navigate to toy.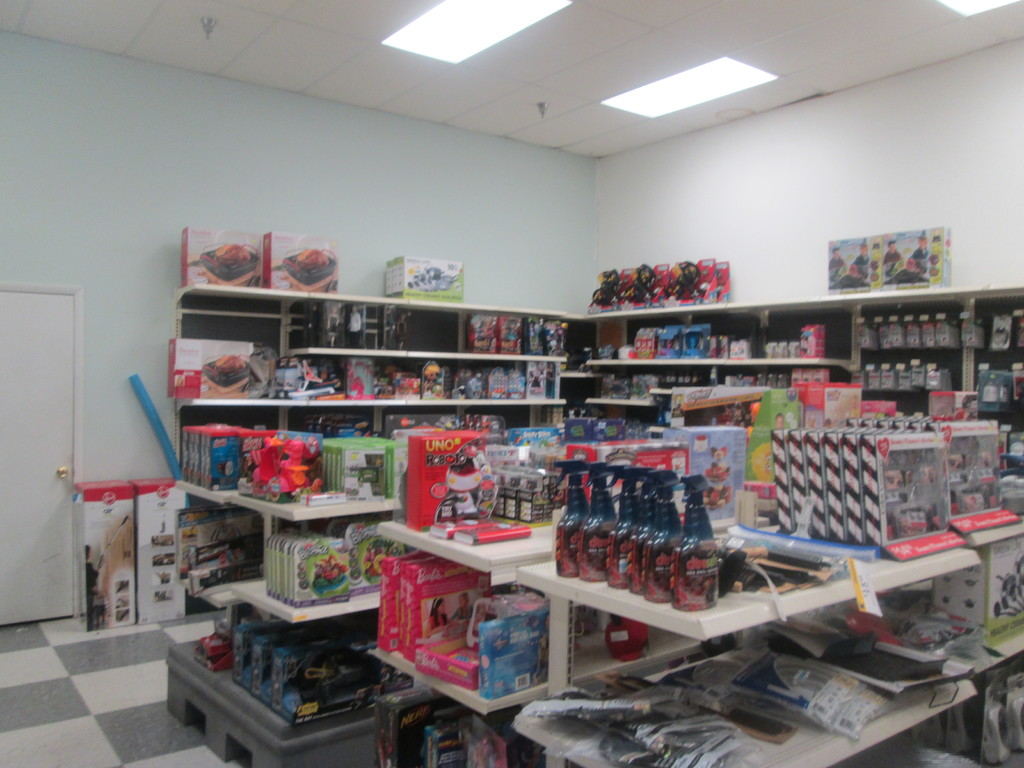
Navigation target: 420, 361, 444, 397.
